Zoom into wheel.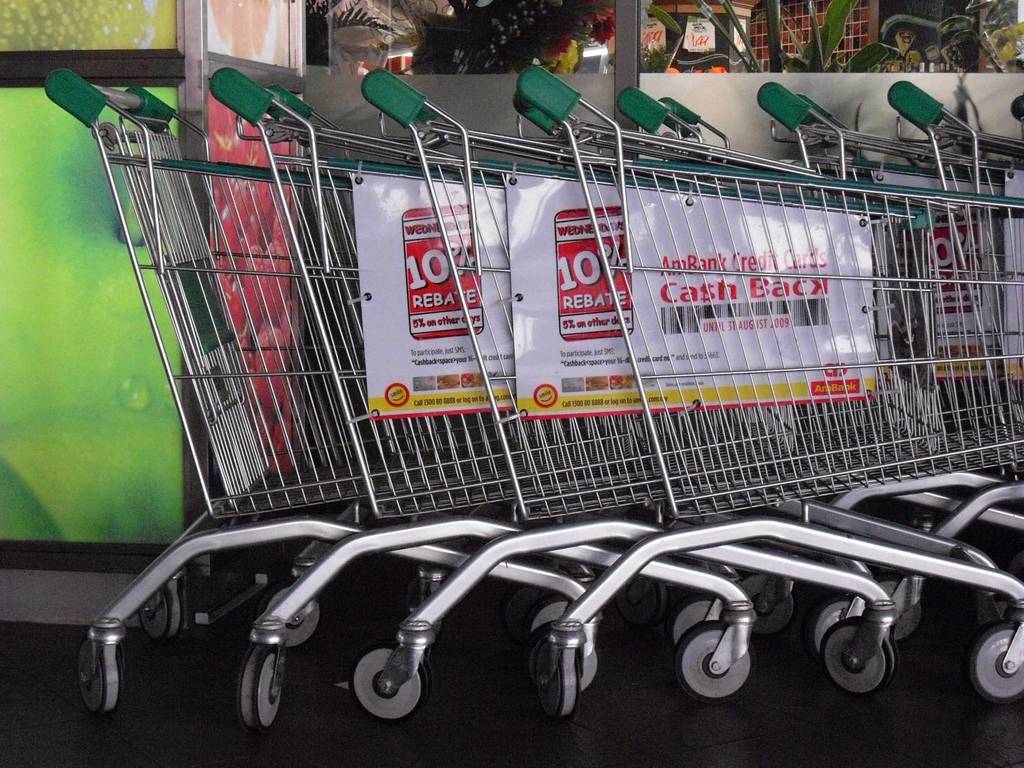
Zoom target: x1=880 y1=574 x2=925 y2=643.
